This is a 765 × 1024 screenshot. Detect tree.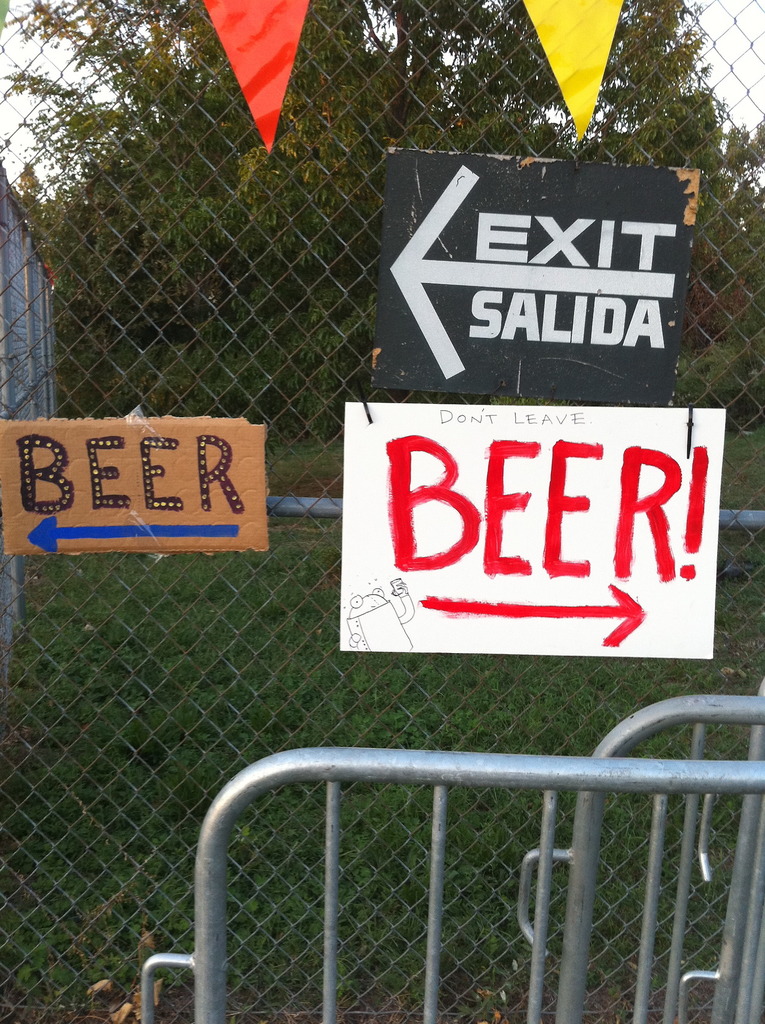
<bbox>0, 0, 764, 461</bbox>.
